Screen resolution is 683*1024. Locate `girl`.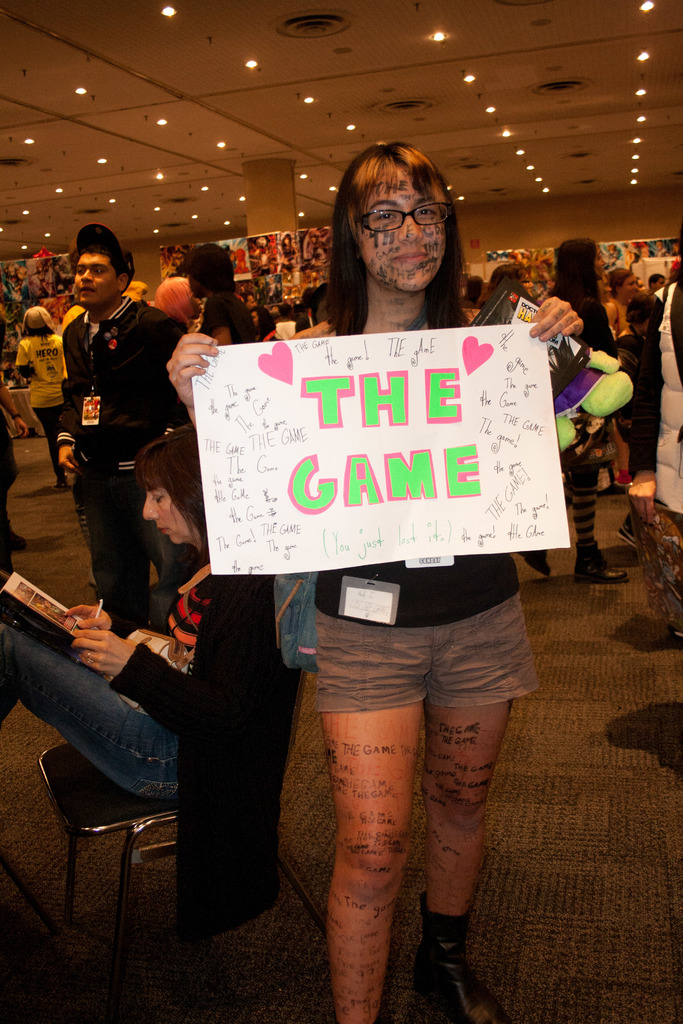
490:261:534:298.
